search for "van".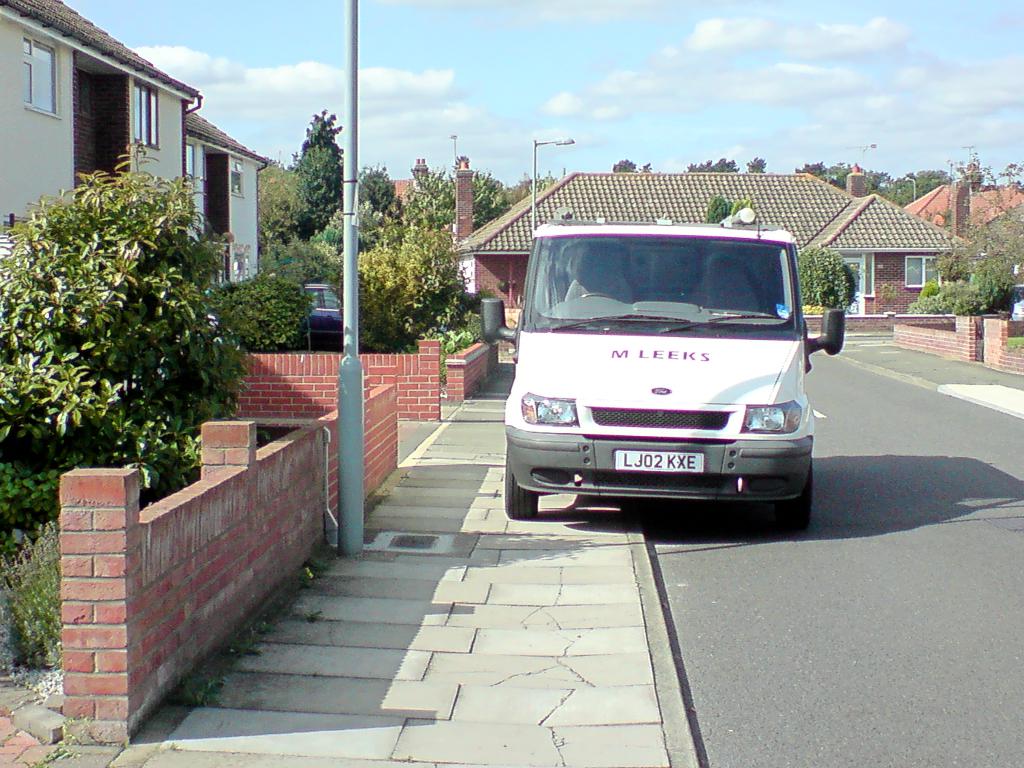
Found at pyautogui.locateOnScreen(497, 215, 836, 521).
